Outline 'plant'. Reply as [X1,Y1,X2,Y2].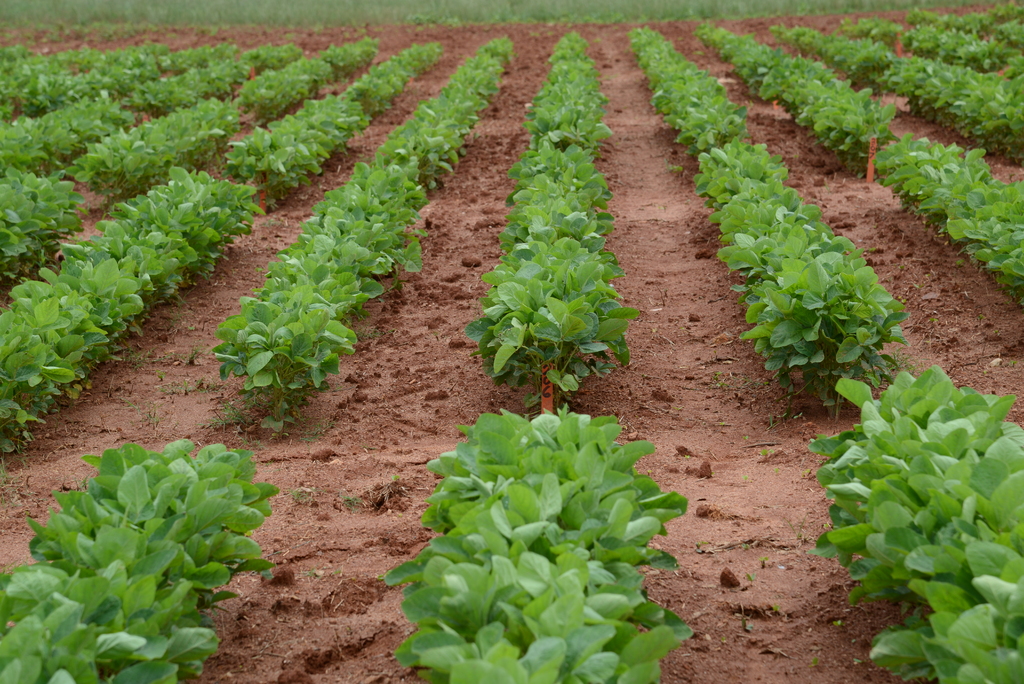
[227,90,360,196].
